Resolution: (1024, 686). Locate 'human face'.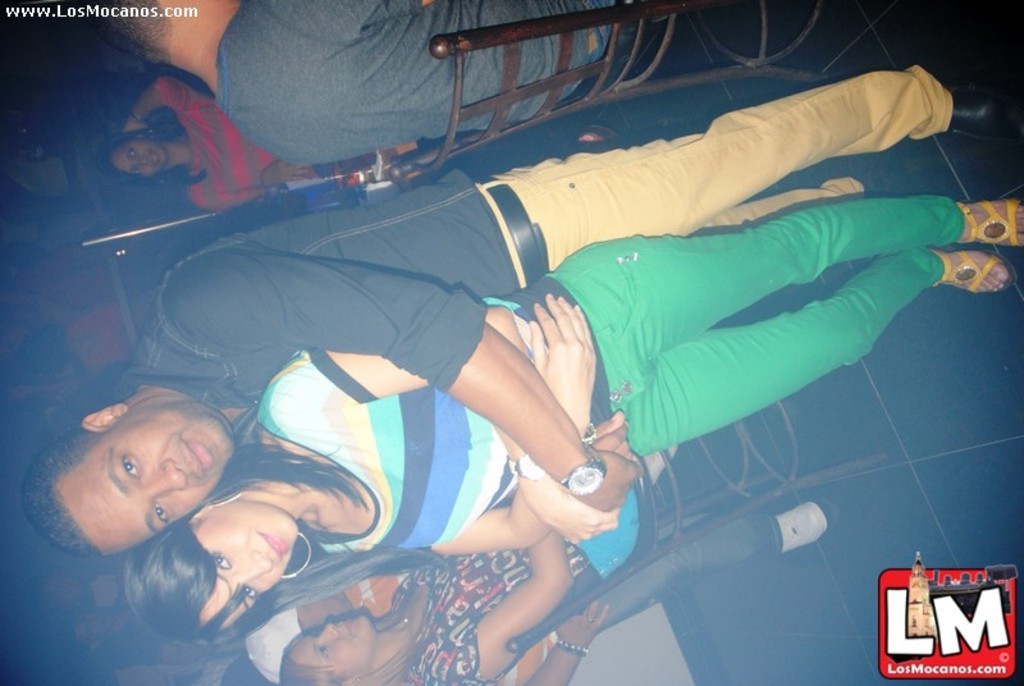
region(106, 141, 166, 179).
